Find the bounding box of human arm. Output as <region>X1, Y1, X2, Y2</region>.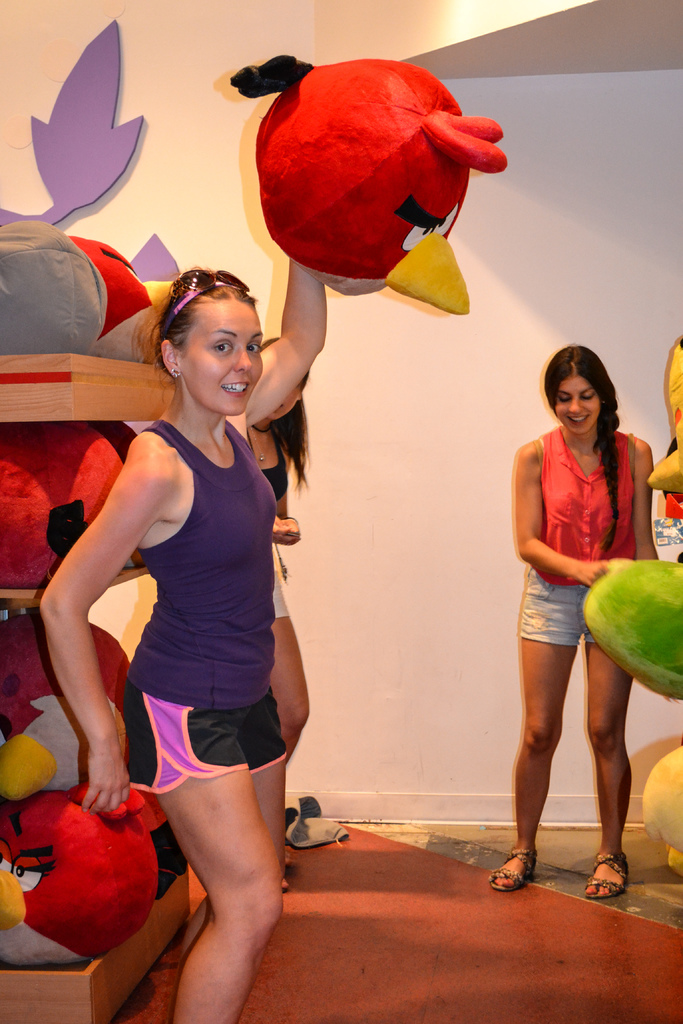
<region>507, 429, 607, 593</region>.
